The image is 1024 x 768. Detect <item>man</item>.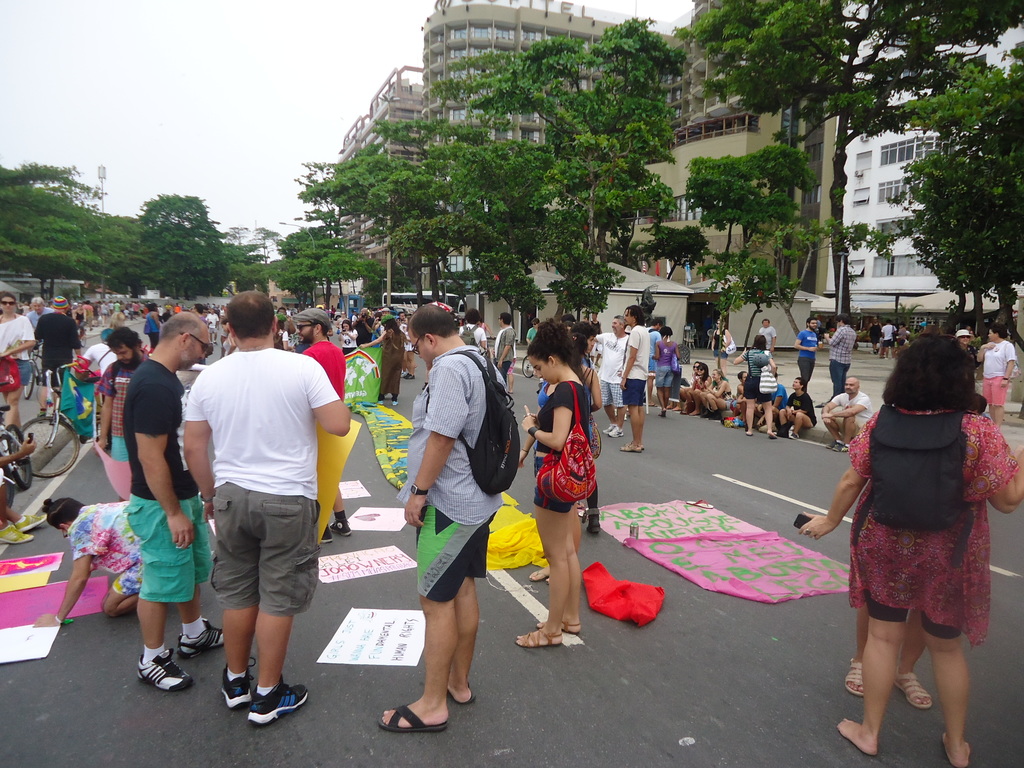
Detection: x1=788, y1=317, x2=828, y2=386.
